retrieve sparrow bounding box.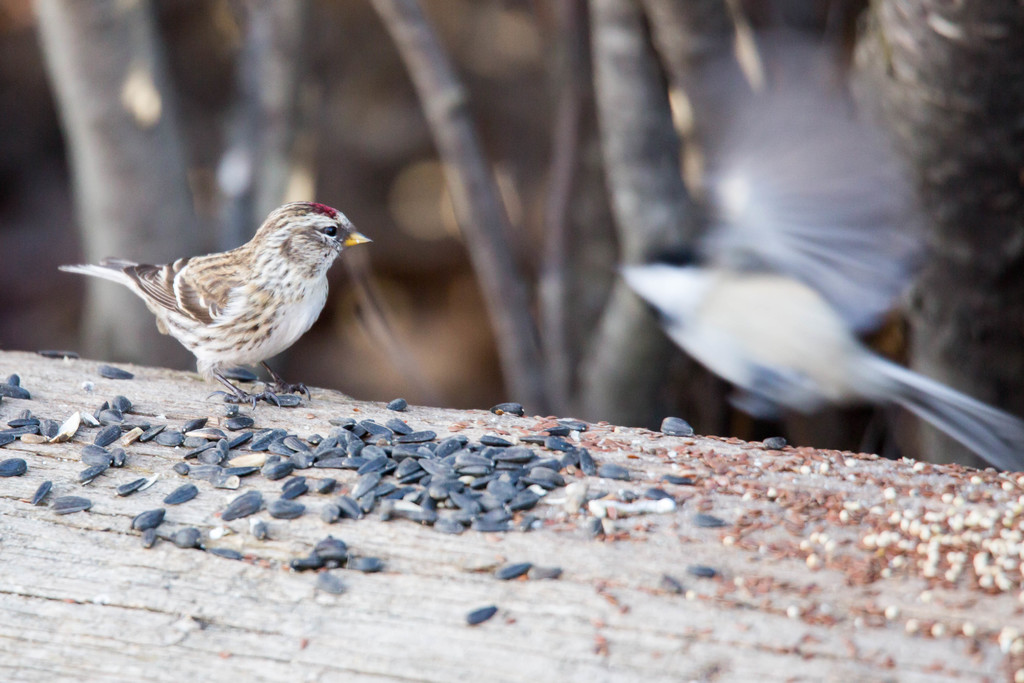
Bounding box: box(58, 201, 374, 409).
